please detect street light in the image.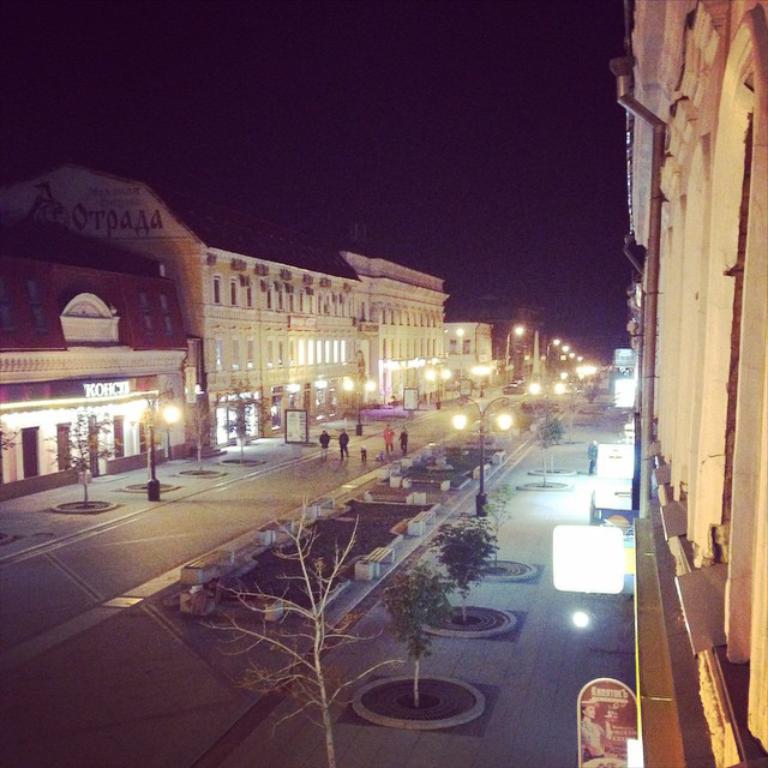
132/389/184/504.
